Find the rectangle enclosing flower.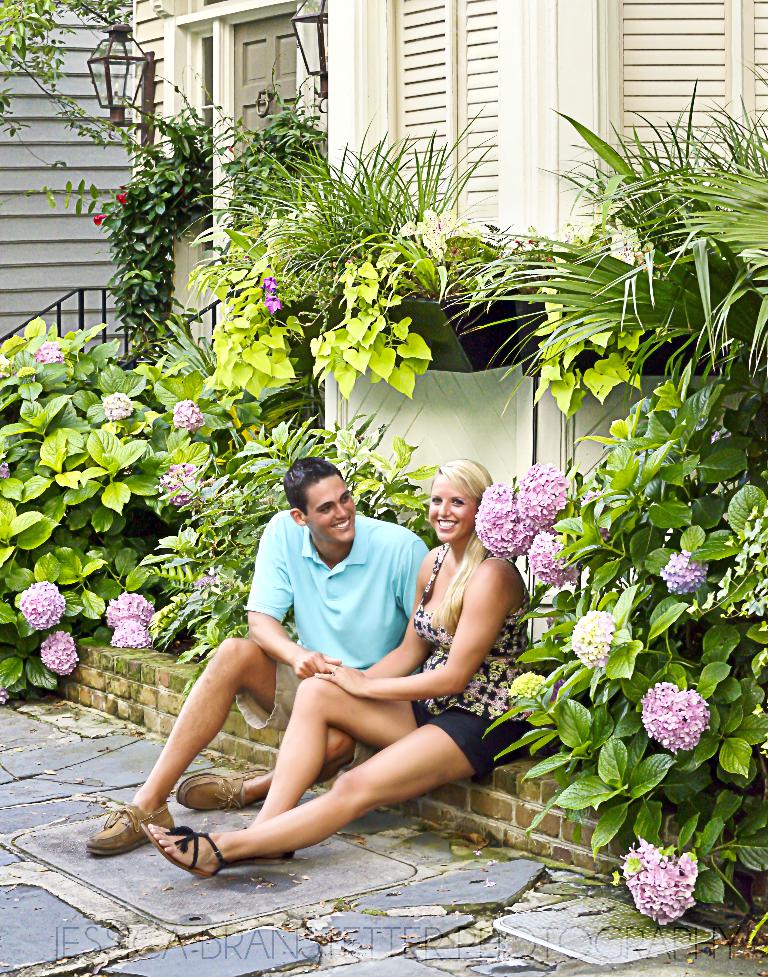
[left=506, top=669, right=535, bottom=697].
